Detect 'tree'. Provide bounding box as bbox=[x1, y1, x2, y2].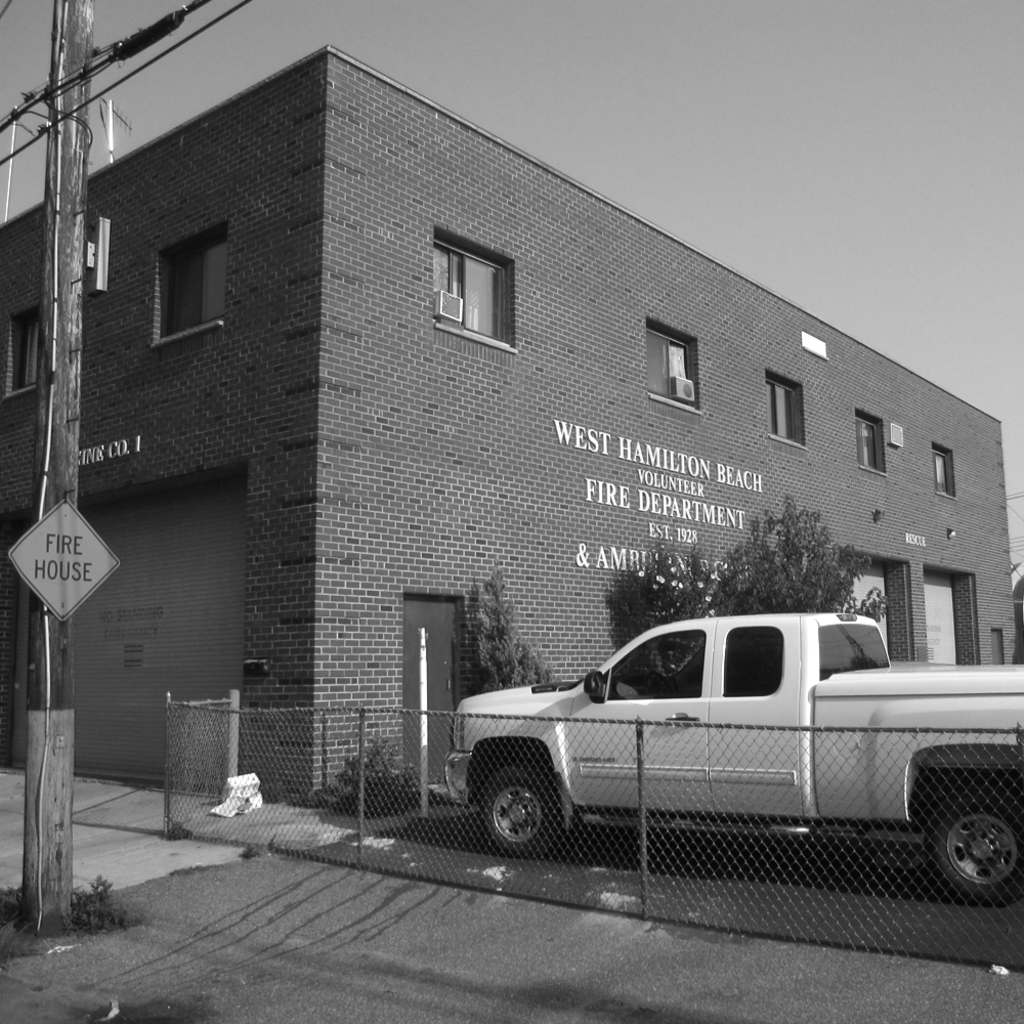
bbox=[615, 488, 903, 693].
